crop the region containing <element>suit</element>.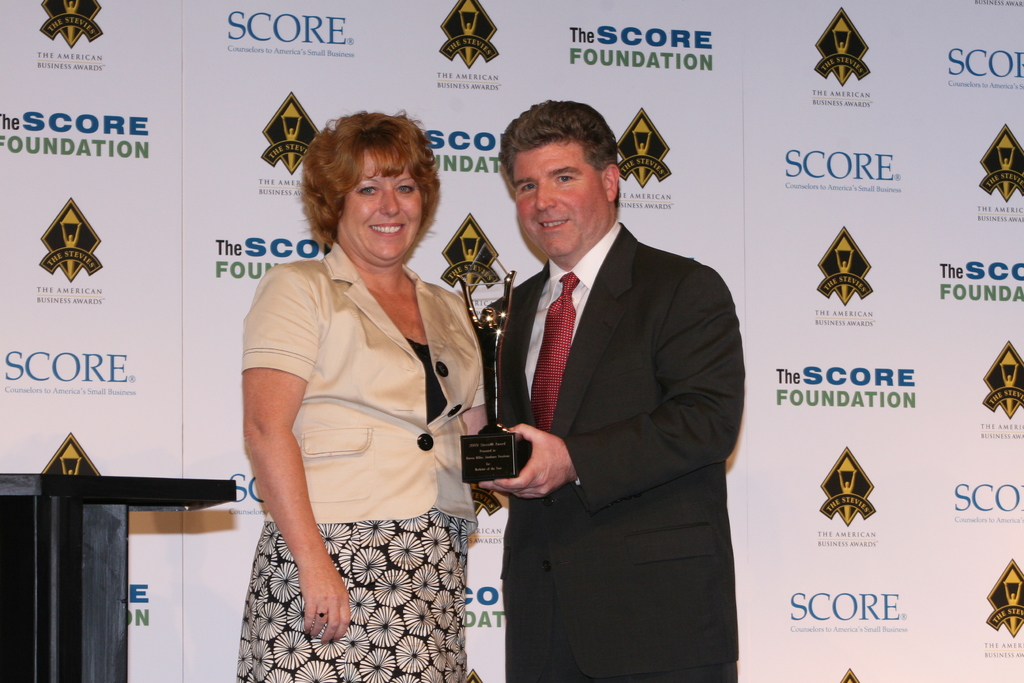
Crop region: (left=241, top=239, right=492, bottom=524).
